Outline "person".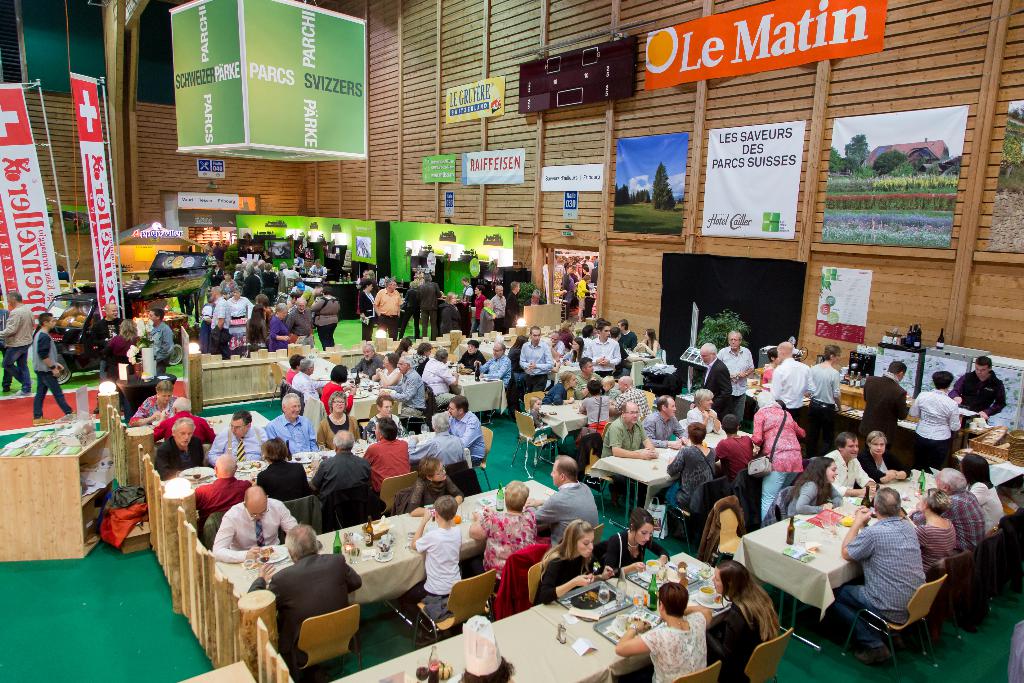
Outline: [705, 340, 732, 412].
